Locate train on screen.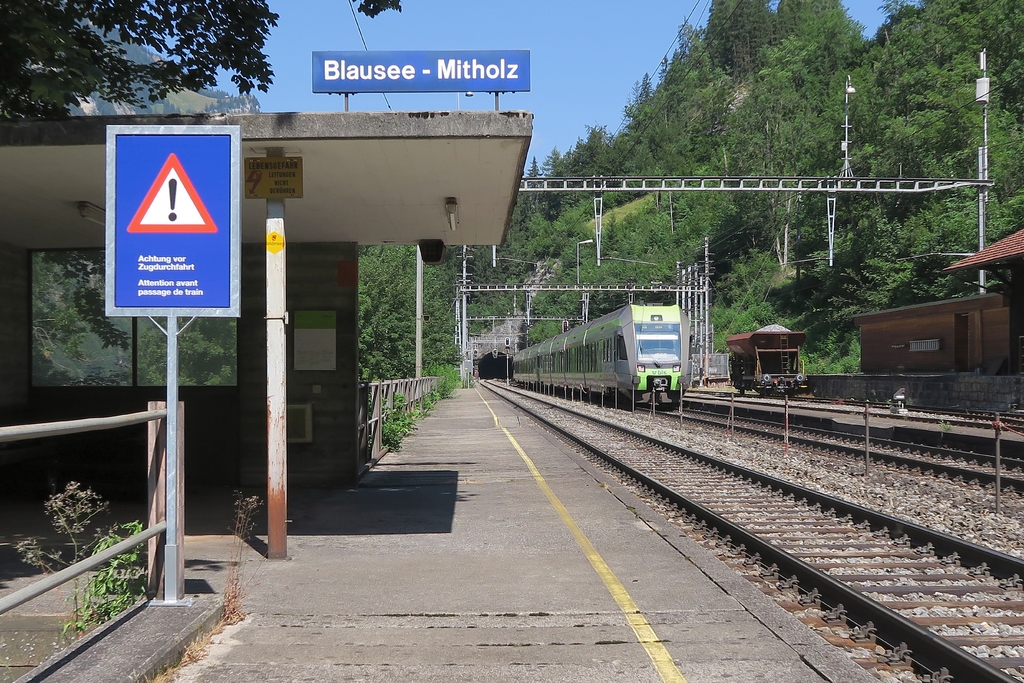
On screen at <bbox>512, 299, 693, 412</bbox>.
